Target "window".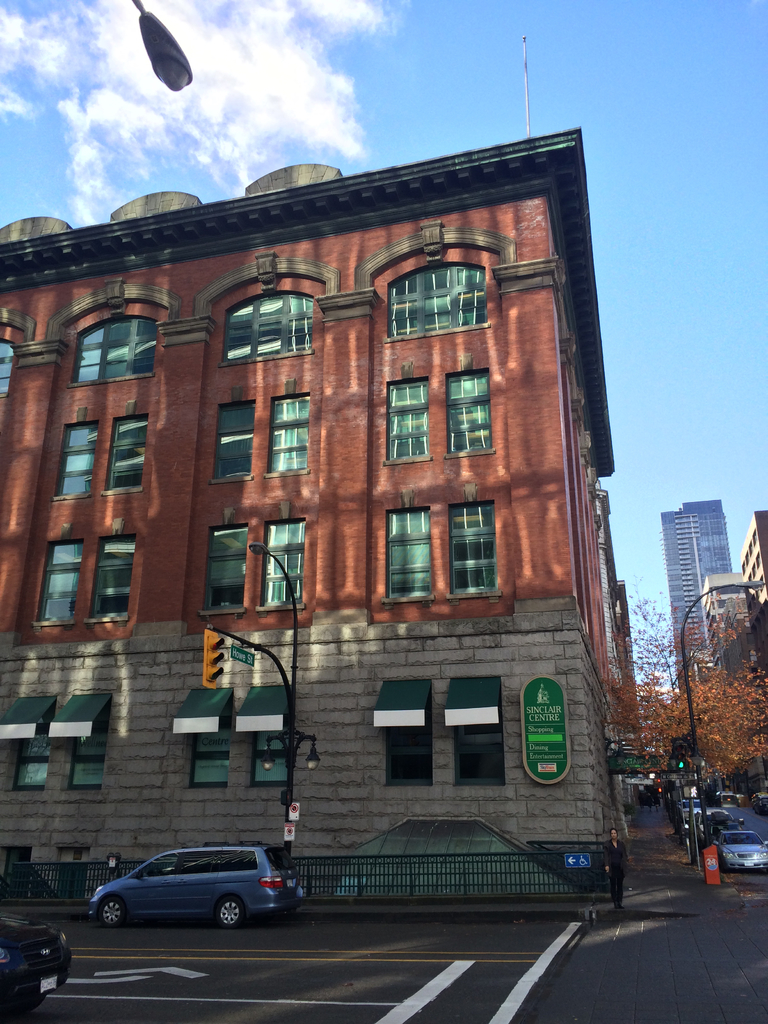
Target region: [51, 420, 91, 497].
